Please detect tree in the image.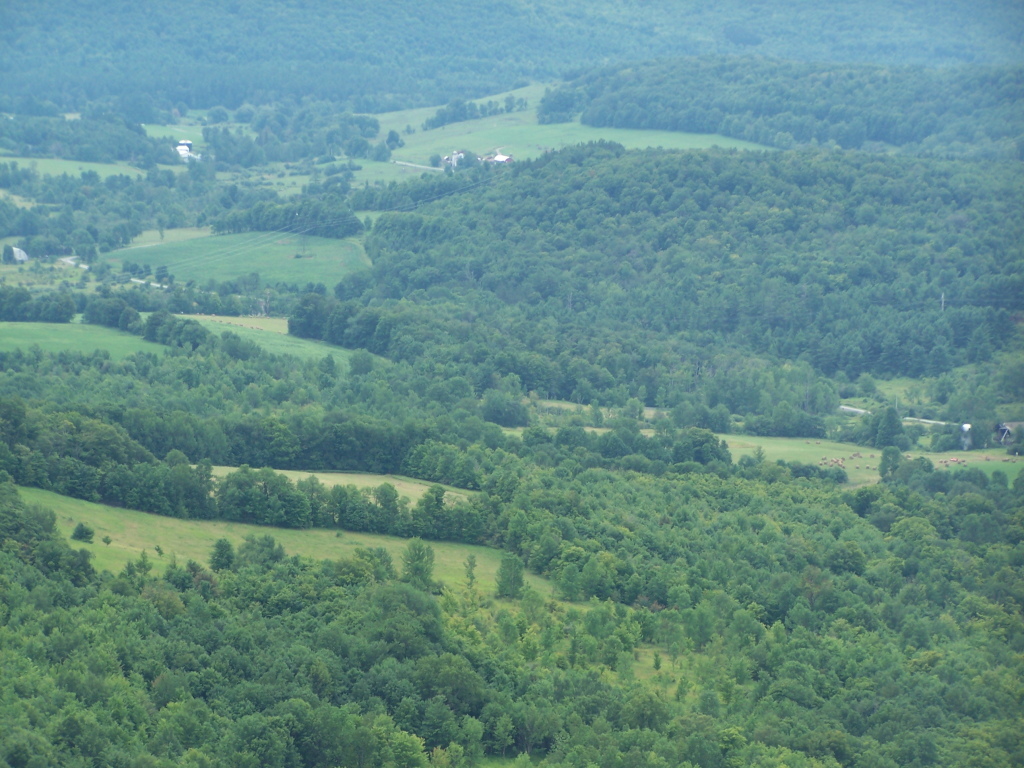
box(495, 551, 525, 599).
